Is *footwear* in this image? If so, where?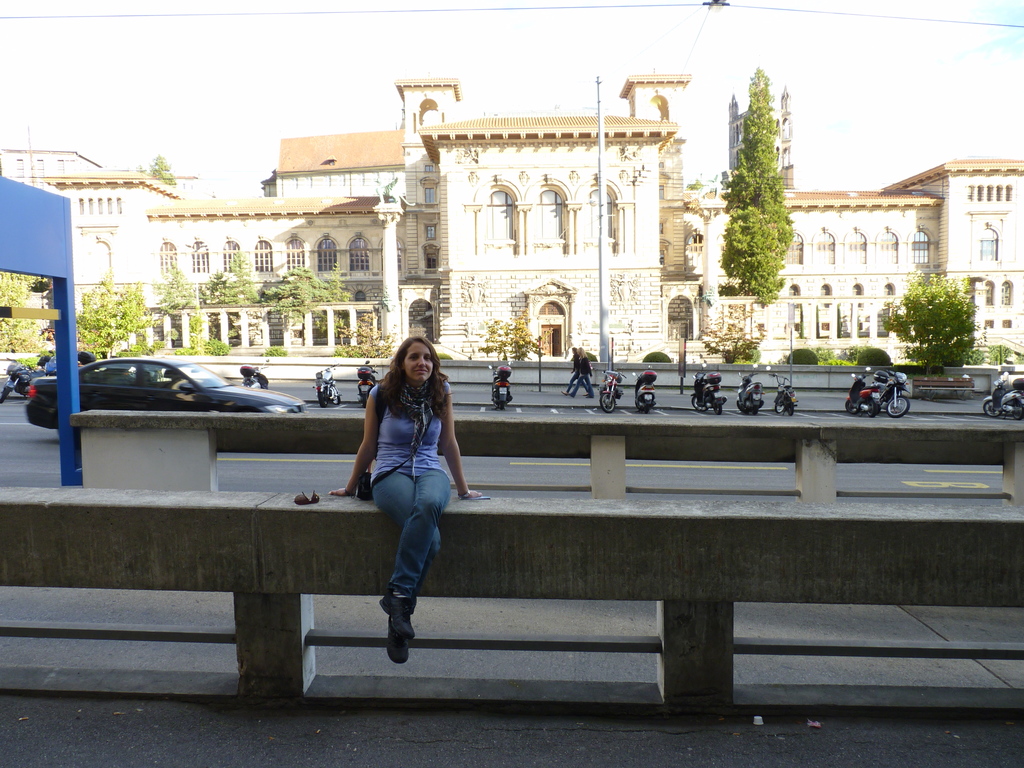
Yes, at 382, 618, 408, 660.
